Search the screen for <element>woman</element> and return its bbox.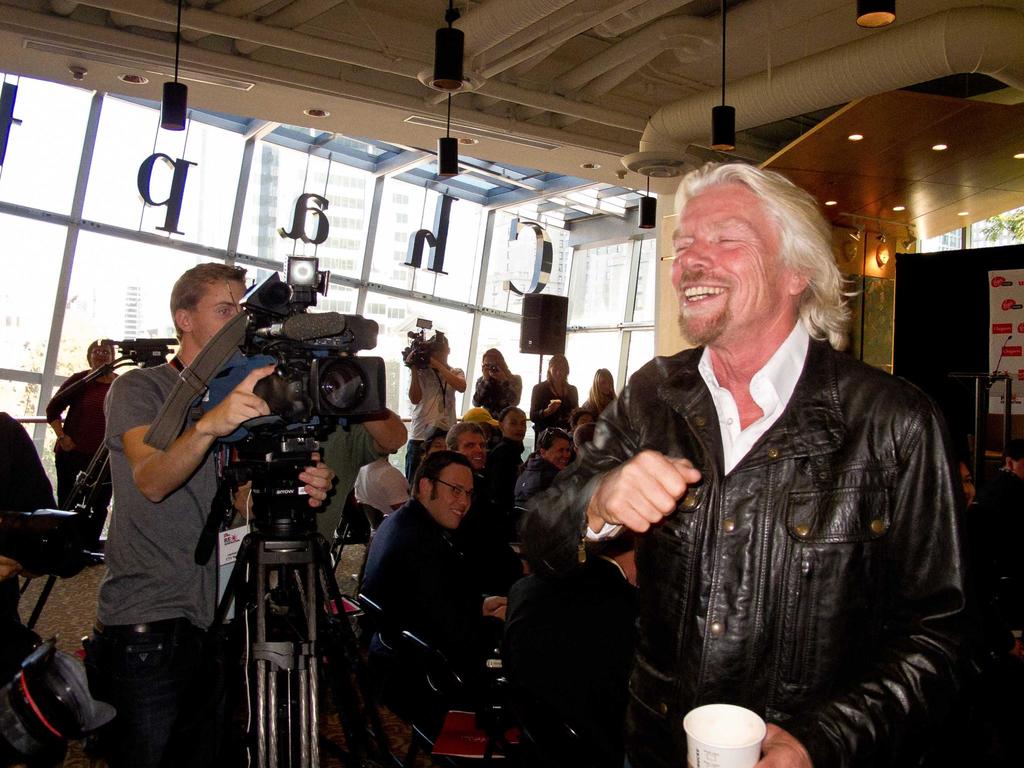
Found: <bbox>528, 353, 577, 436</bbox>.
